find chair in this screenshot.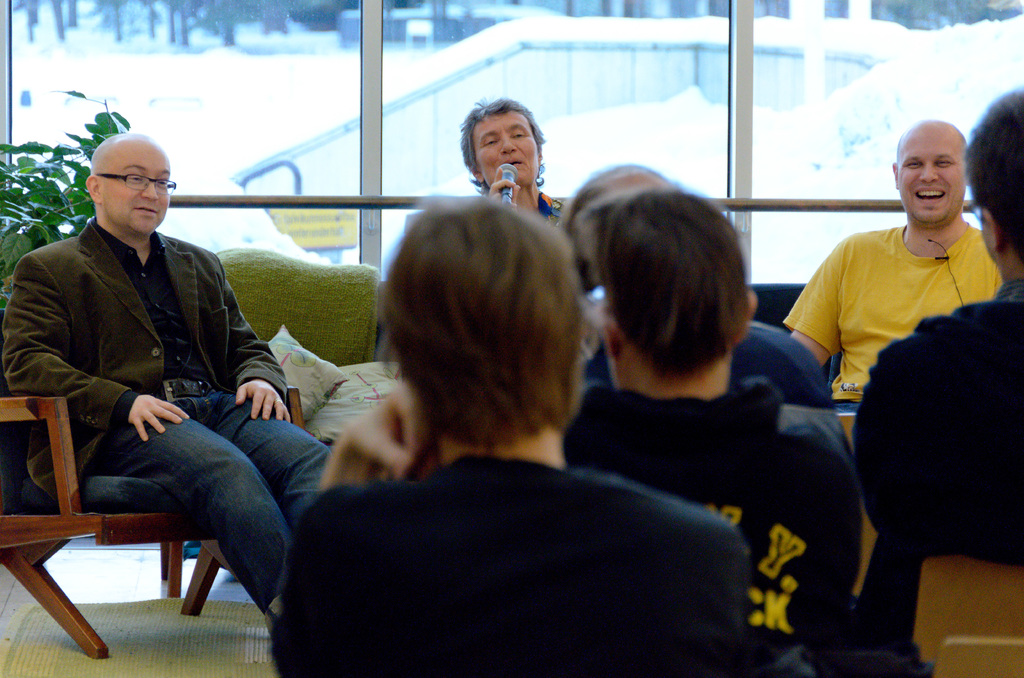
The bounding box for chair is <region>18, 302, 333, 649</region>.
